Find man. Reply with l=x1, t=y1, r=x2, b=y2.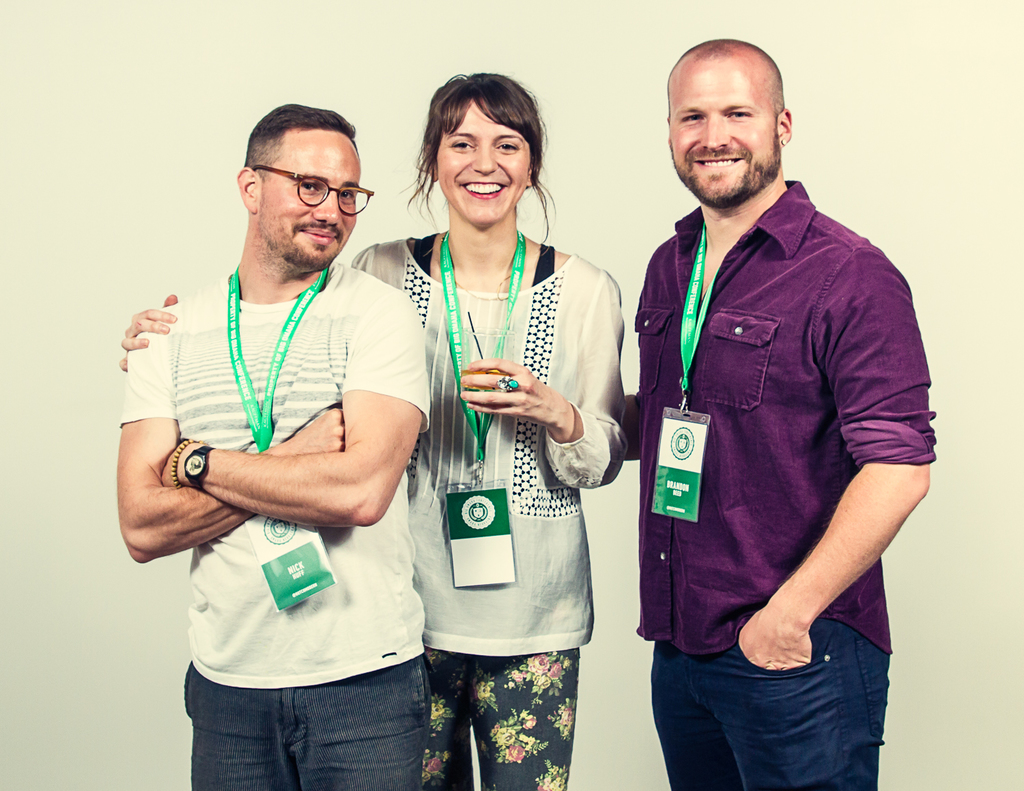
l=116, t=102, r=431, b=790.
